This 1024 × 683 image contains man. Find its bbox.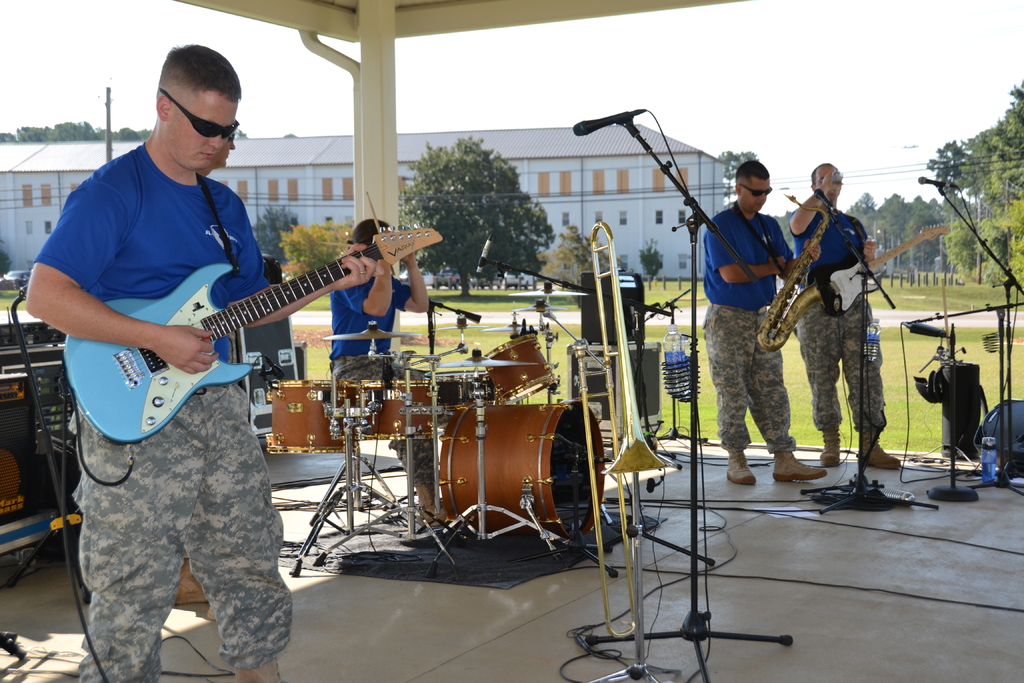
{"left": 24, "top": 45, "right": 385, "bottom": 682}.
